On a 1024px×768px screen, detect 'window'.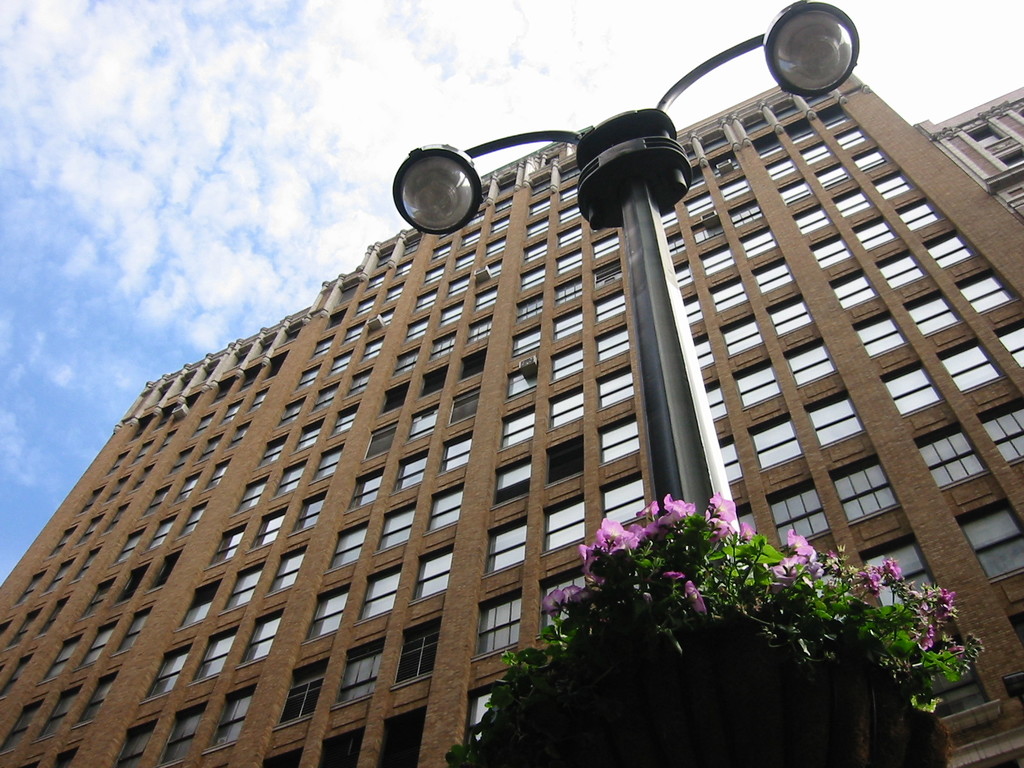
[117,715,158,767].
